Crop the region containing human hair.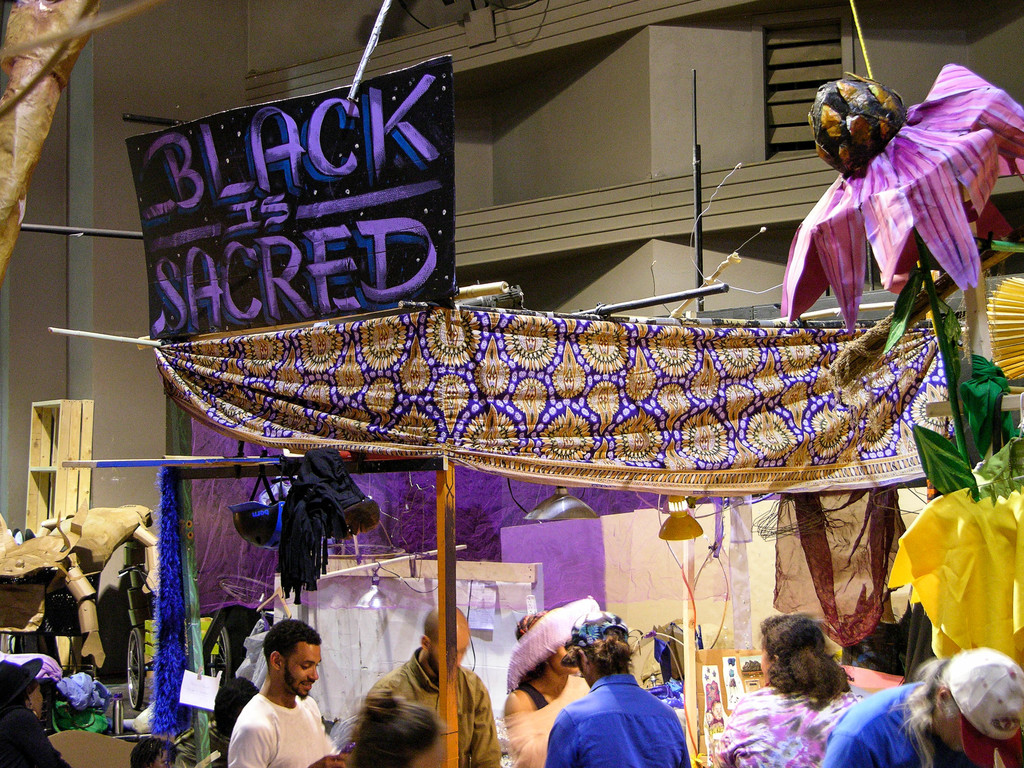
Crop region: x1=129 y1=733 x2=173 y2=767.
